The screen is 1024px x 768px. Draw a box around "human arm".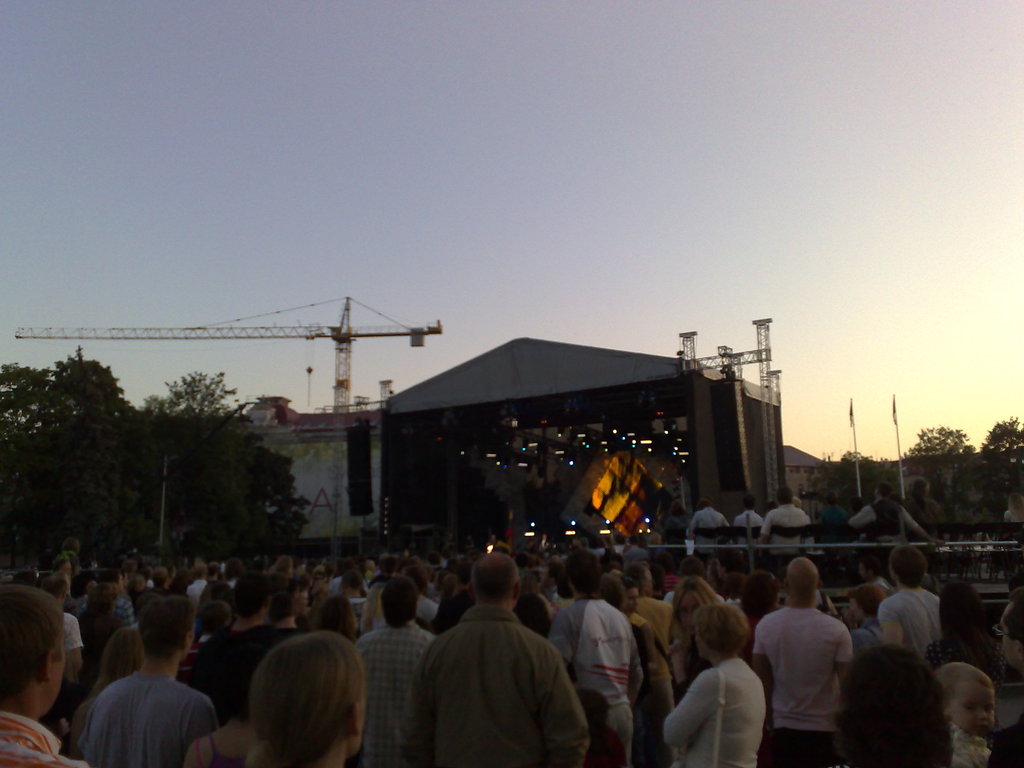
(x1=879, y1=591, x2=916, y2=648).
